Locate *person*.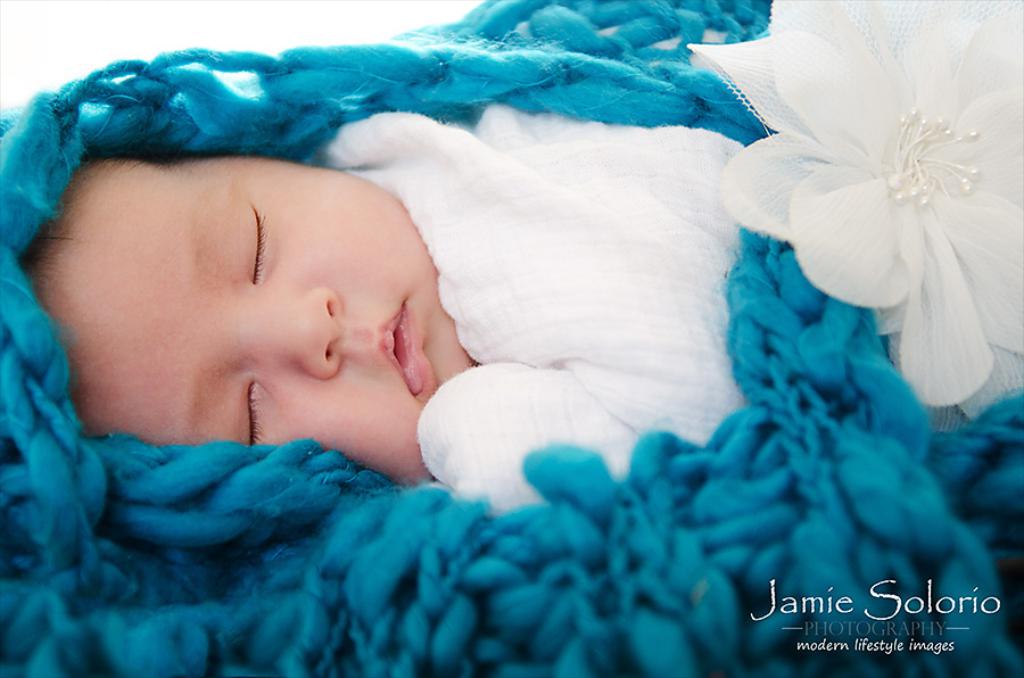
Bounding box: {"left": 0, "top": 0, "right": 1023, "bottom": 677}.
